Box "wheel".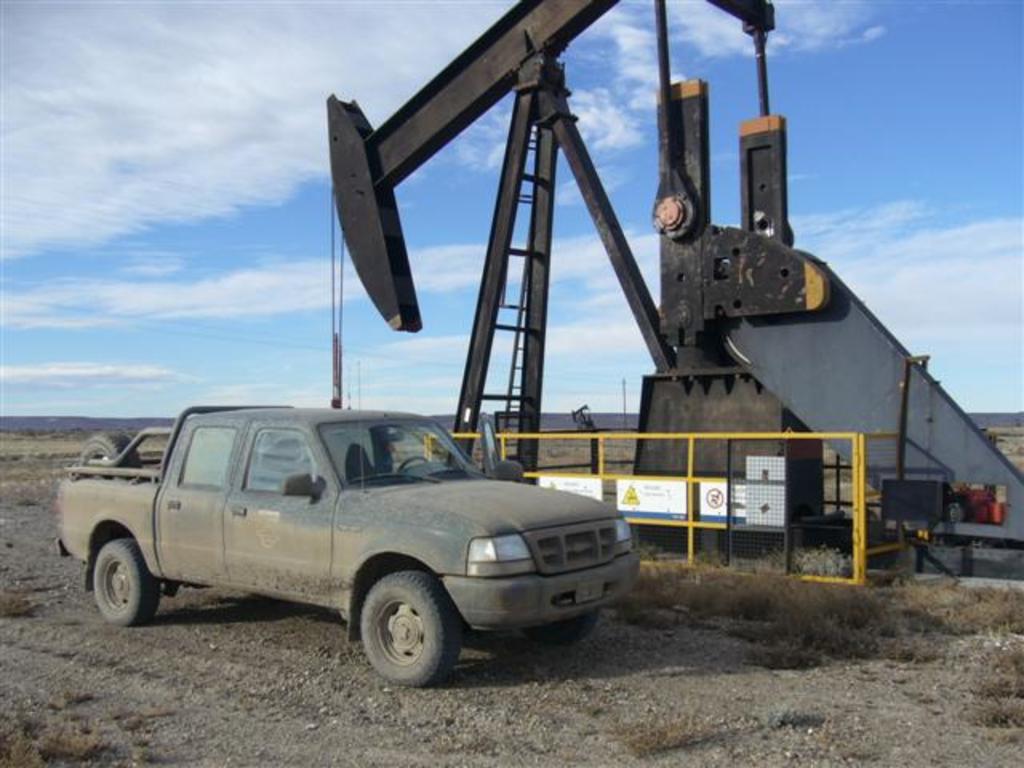
left=80, top=434, right=142, bottom=480.
